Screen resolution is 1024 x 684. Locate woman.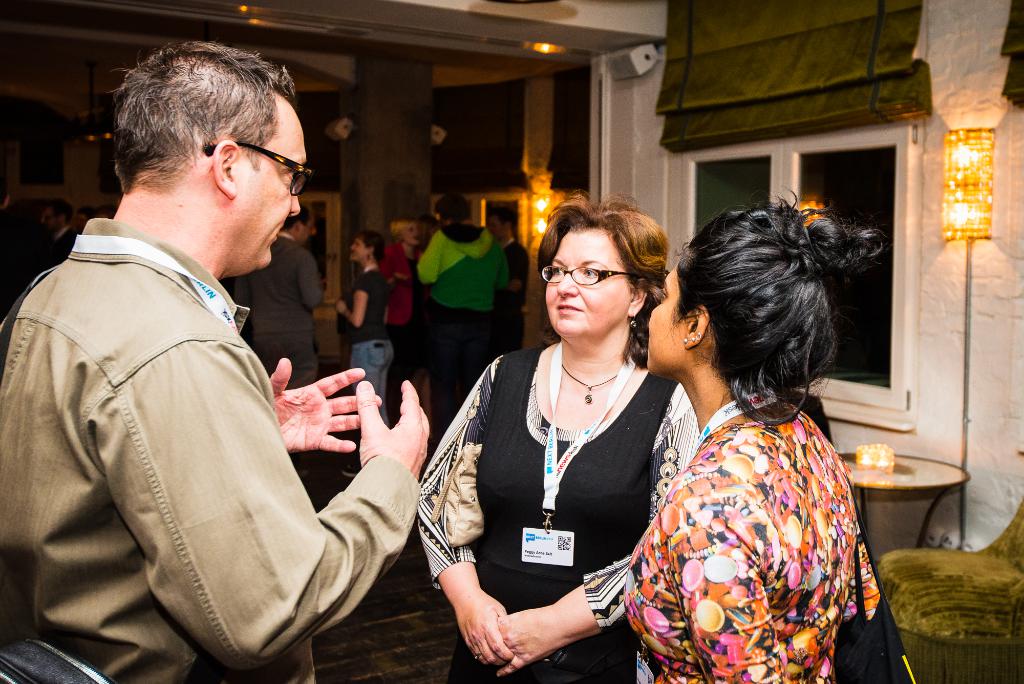
414, 190, 692, 683.
